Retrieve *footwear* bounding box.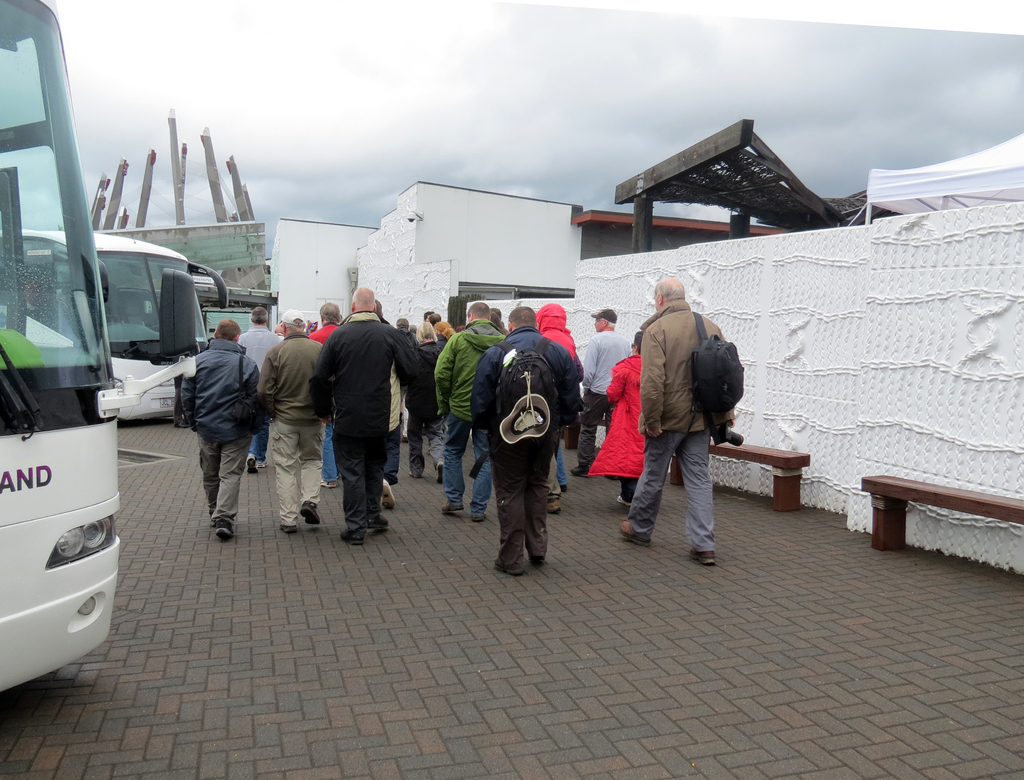
Bounding box: (277,526,300,539).
